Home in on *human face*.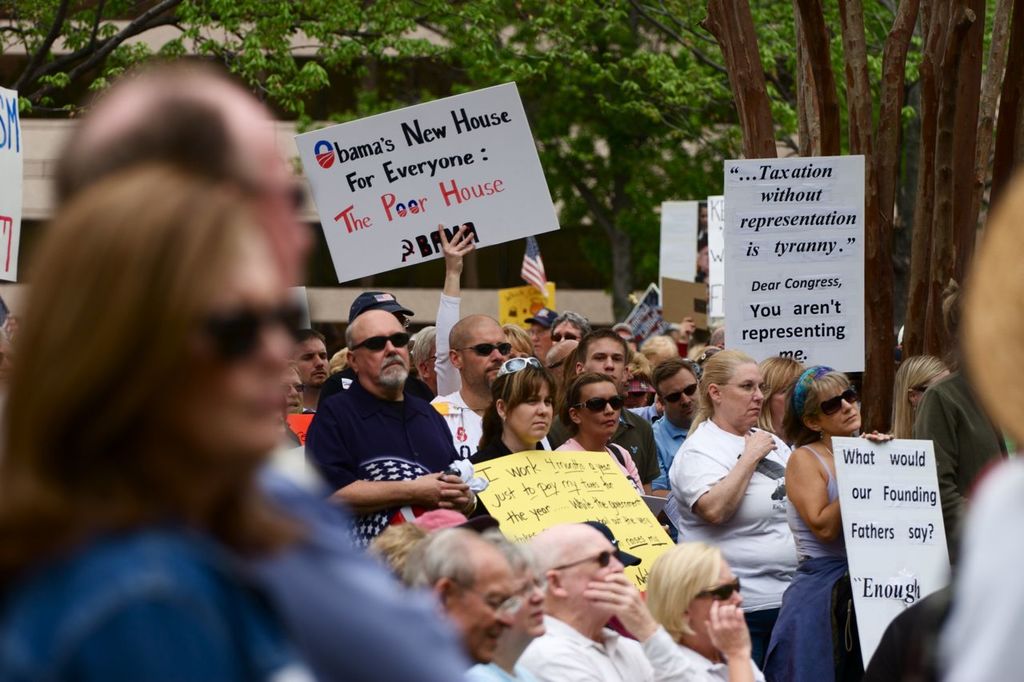
Homed in at x1=510, y1=560, x2=548, y2=638.
